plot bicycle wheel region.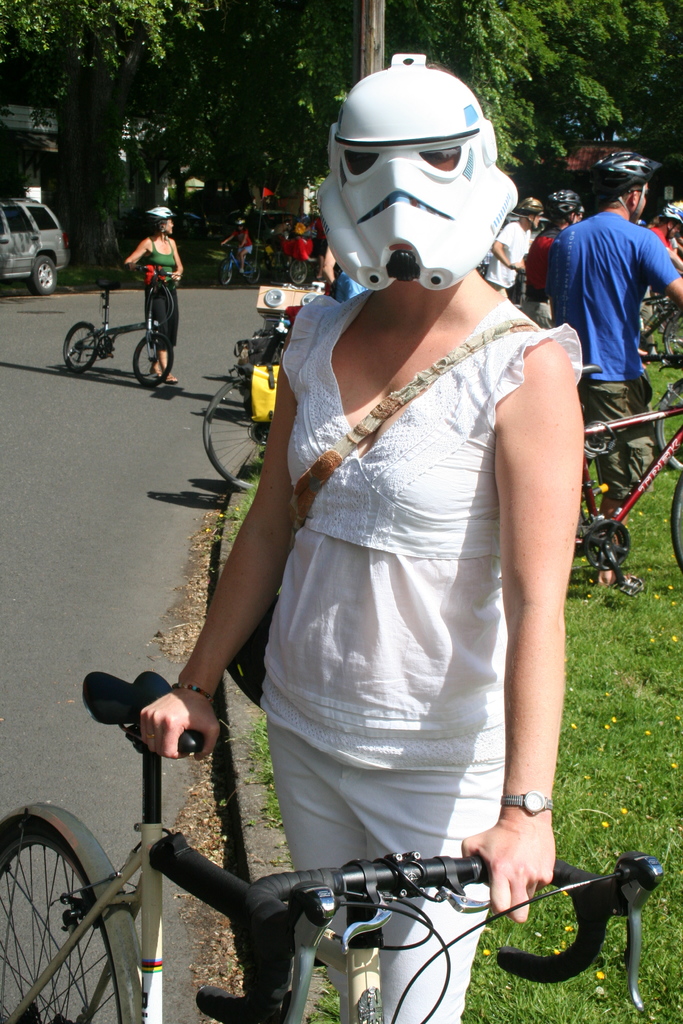
Plotted at [202, 371, 268, 490].
